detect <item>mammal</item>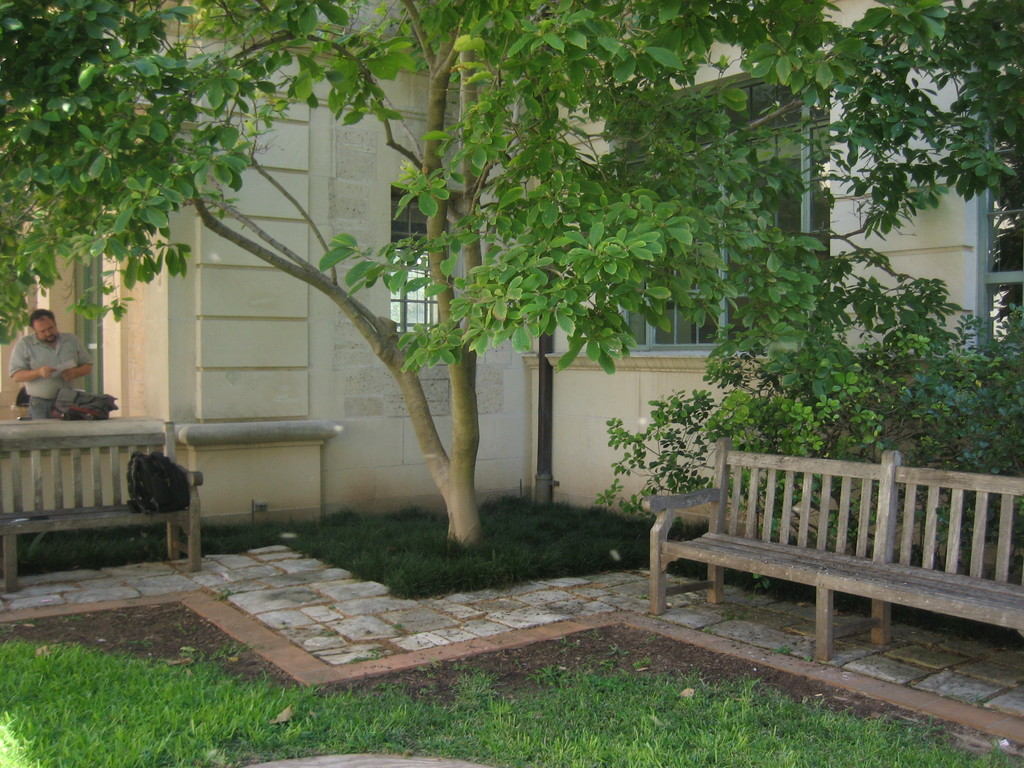
x1=8, y1=300, x2=80, y2=412
